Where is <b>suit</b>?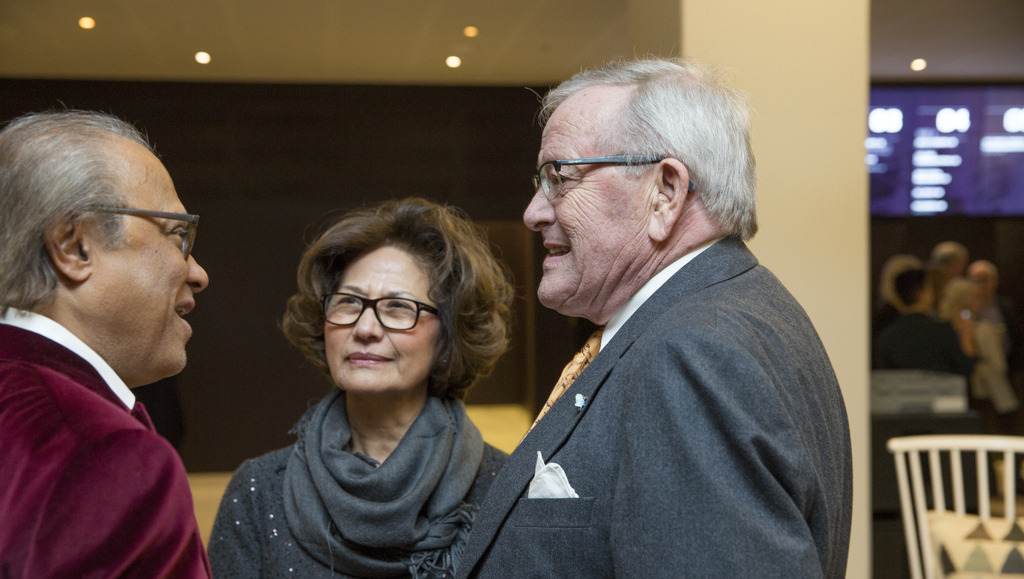
[left=0, top=329, right=211, bottom=578].
